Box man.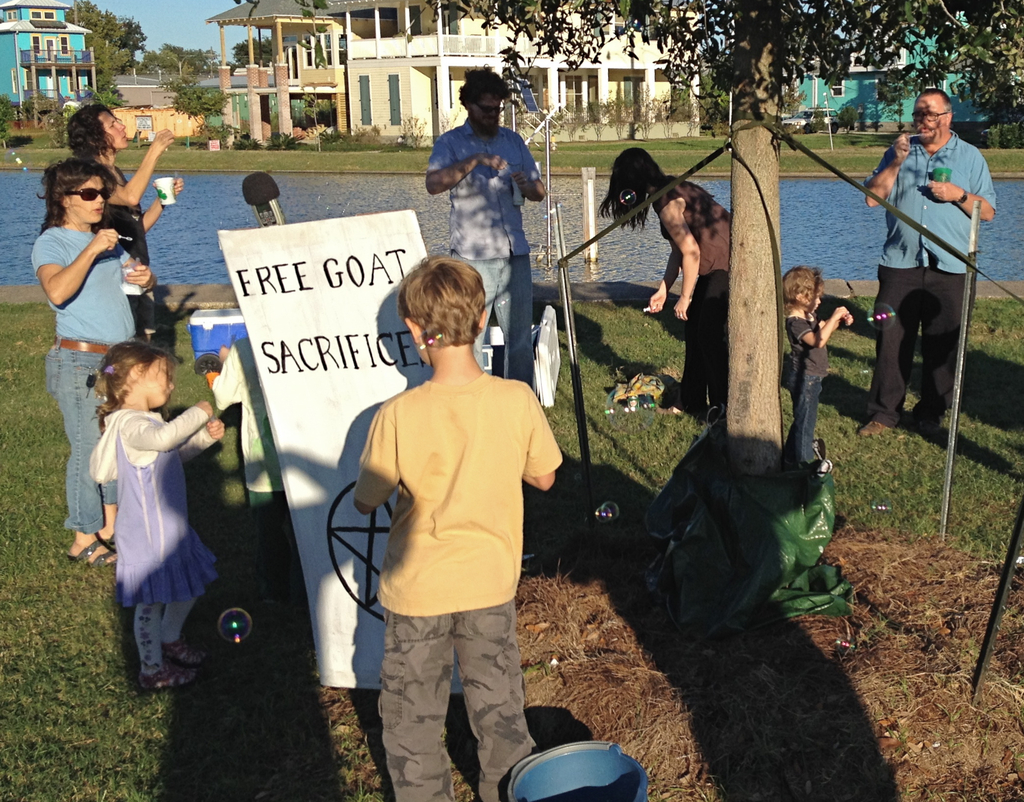
bbox=(61, 92, 193, 362).
